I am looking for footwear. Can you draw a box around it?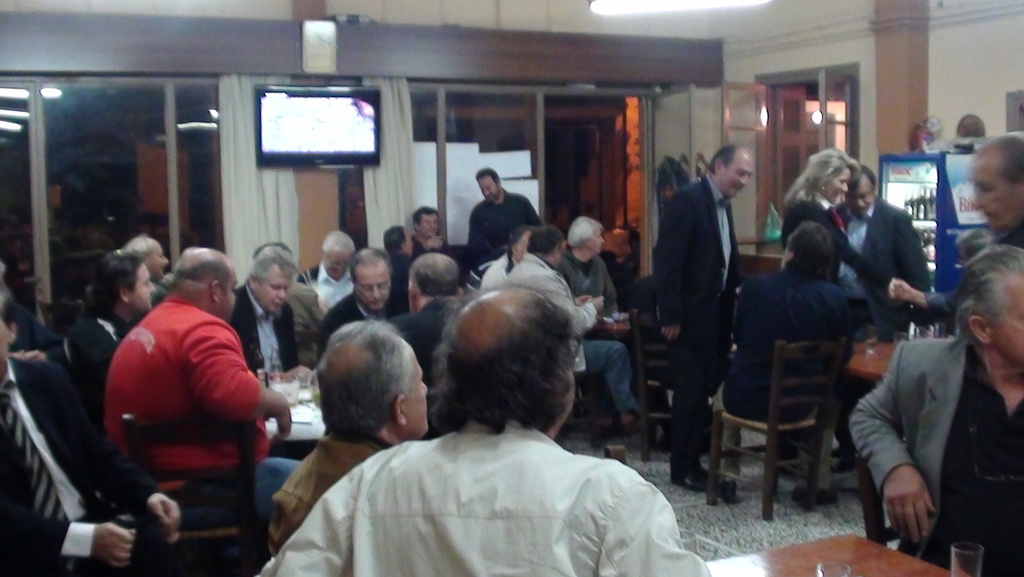
Sure, the bounding box is crop(829, 458, 858, 473).
